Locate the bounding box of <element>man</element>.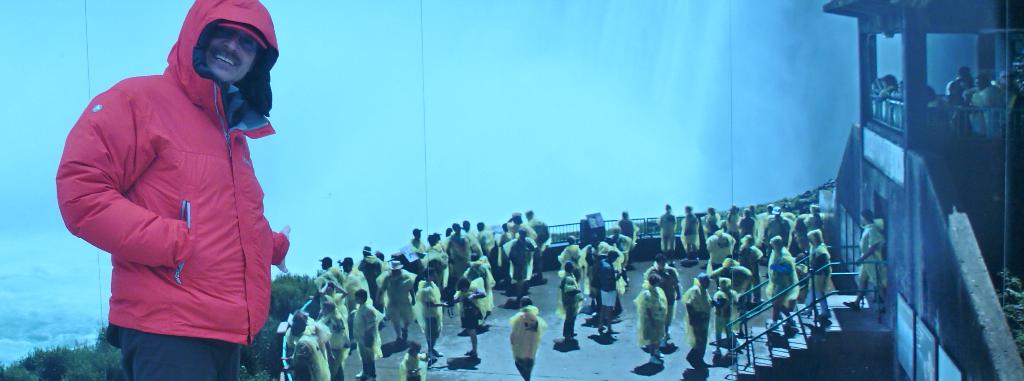
Bounding box: box=[278, 313, 328, 380].
